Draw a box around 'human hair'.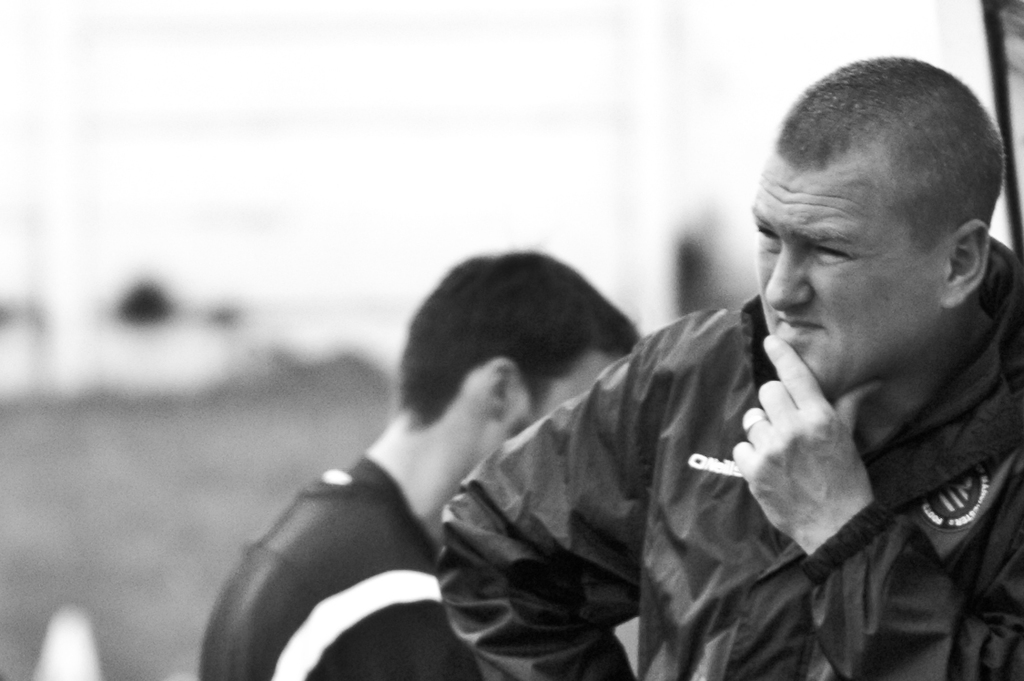
left=390, top=262, right=636, bottom=448.
